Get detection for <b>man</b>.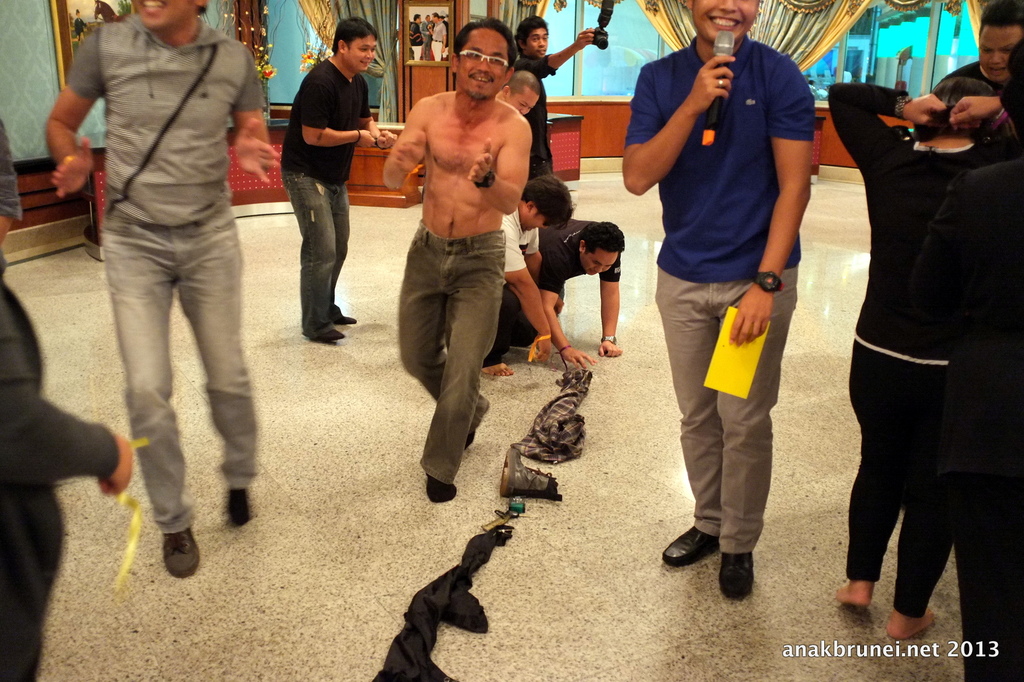
Detection: (x1=622, y1=0, x2=816, y2=599).
